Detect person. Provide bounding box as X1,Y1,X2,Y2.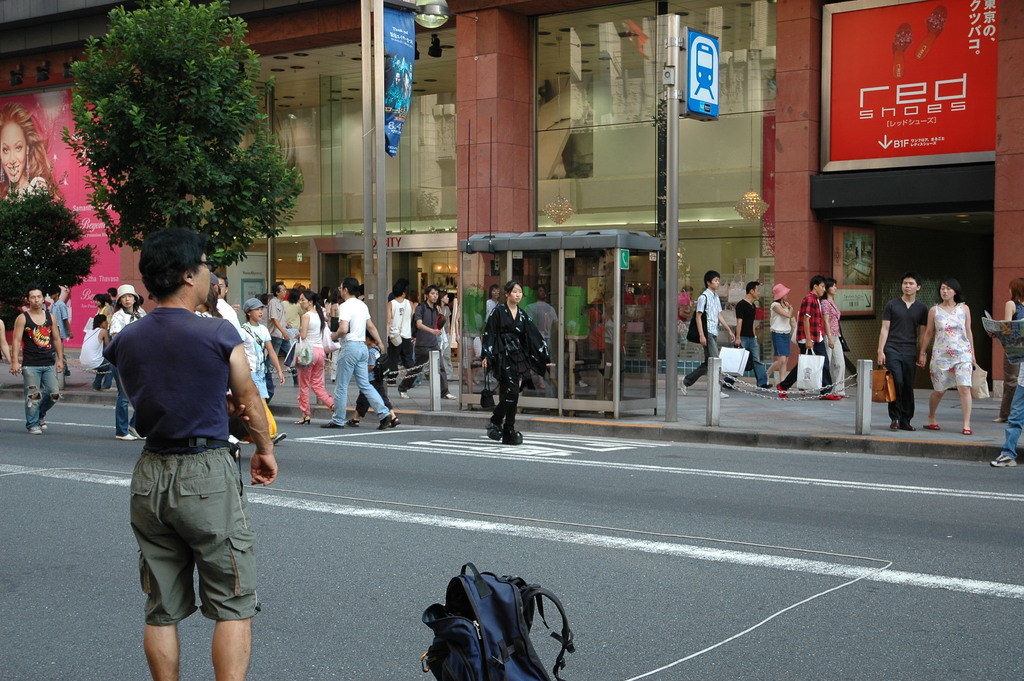
791,280,836,393.
